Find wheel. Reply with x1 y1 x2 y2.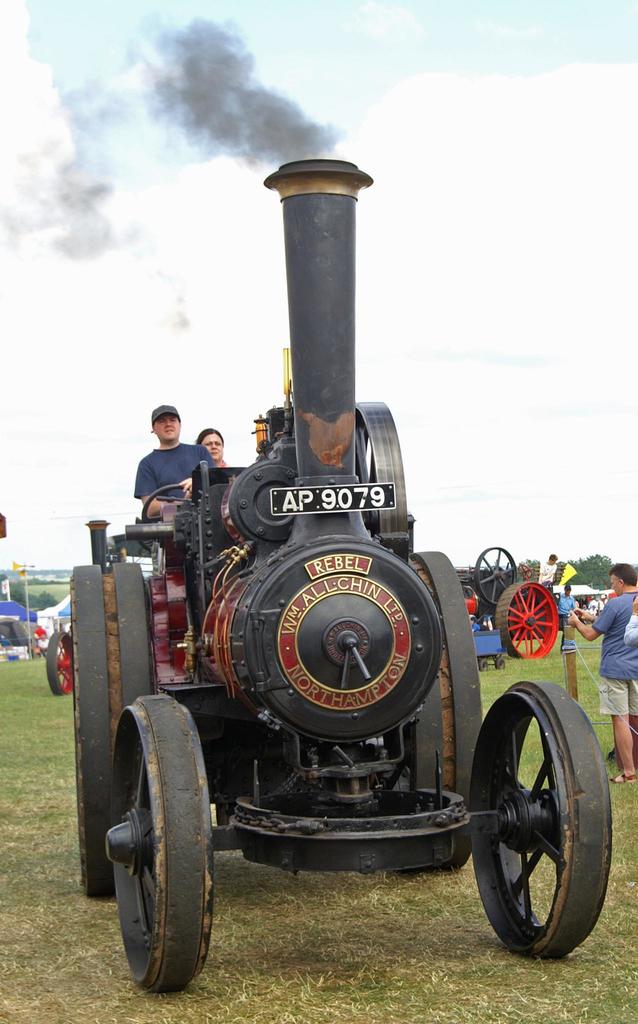
476 543 518 607.
